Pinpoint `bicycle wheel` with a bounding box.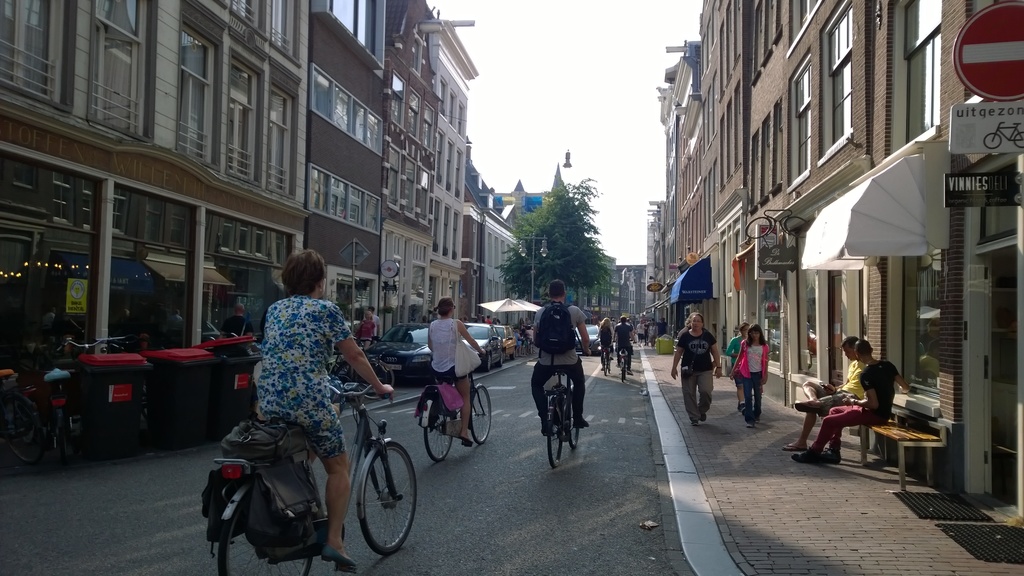
(468,383,490,446).
